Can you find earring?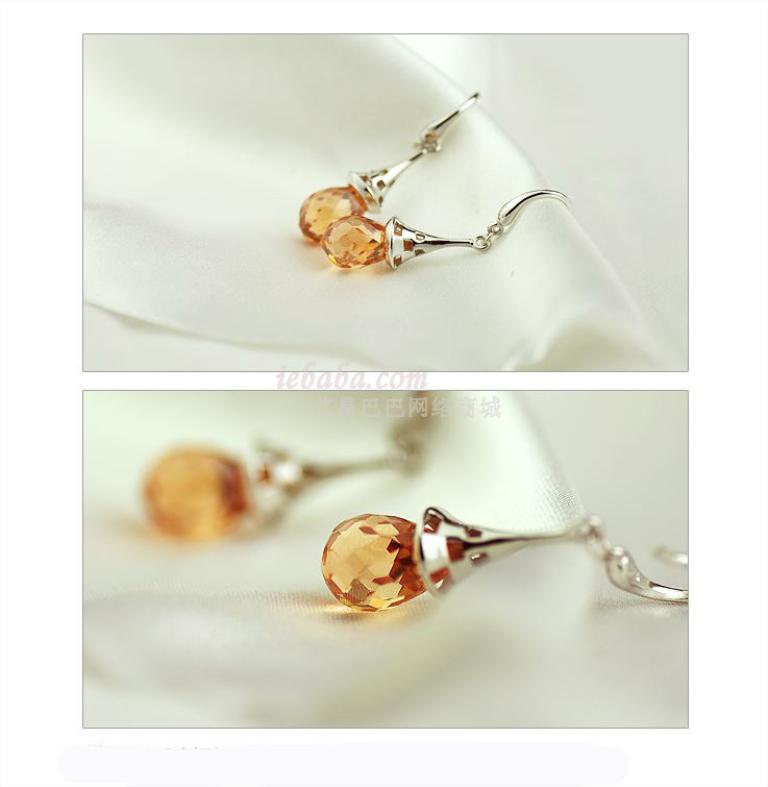
Yes, bounding box: <region>315, 502, 690, 614</region>.
